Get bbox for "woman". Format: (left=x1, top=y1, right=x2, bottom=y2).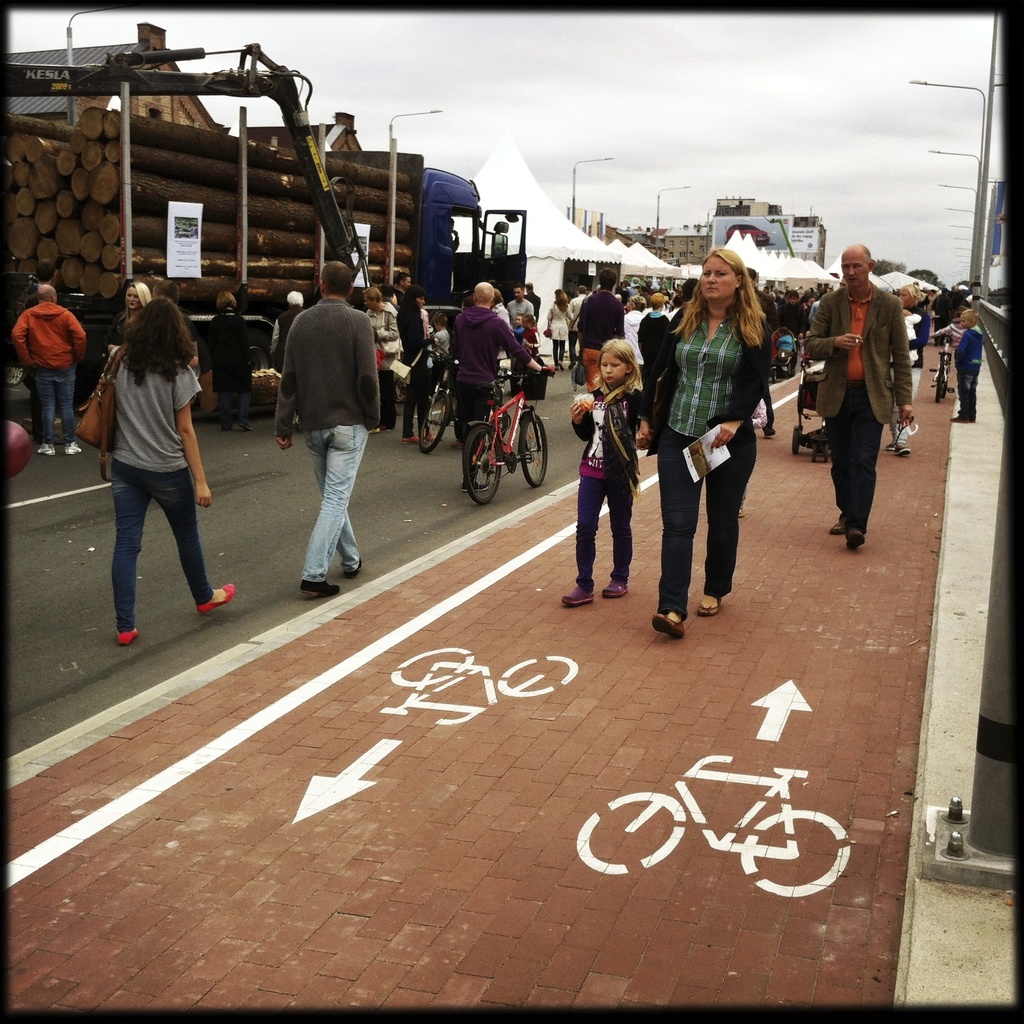
(left=102, top=300, right=239, bottom=641).
